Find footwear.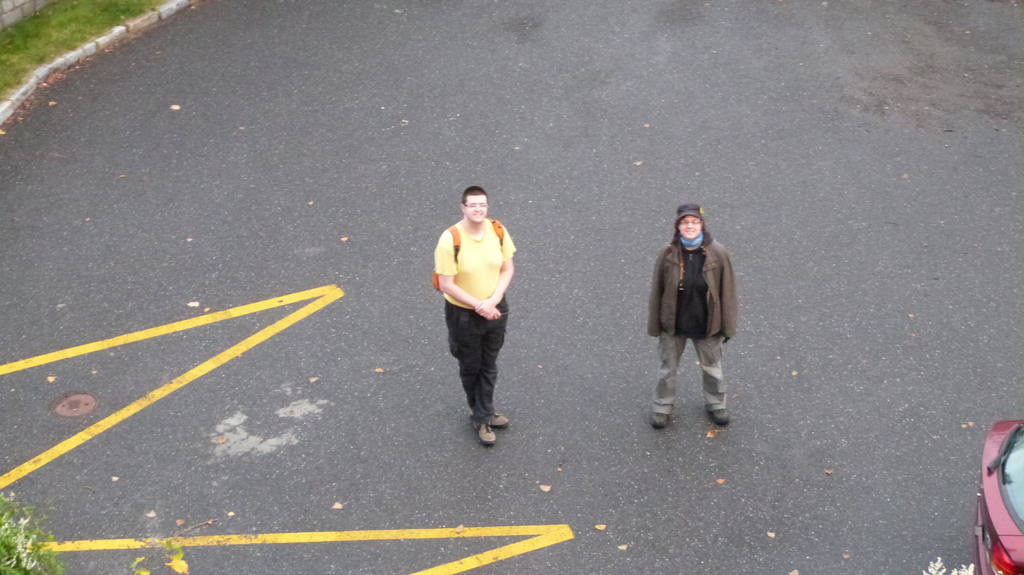
rect(468, 422, 497, 452).
